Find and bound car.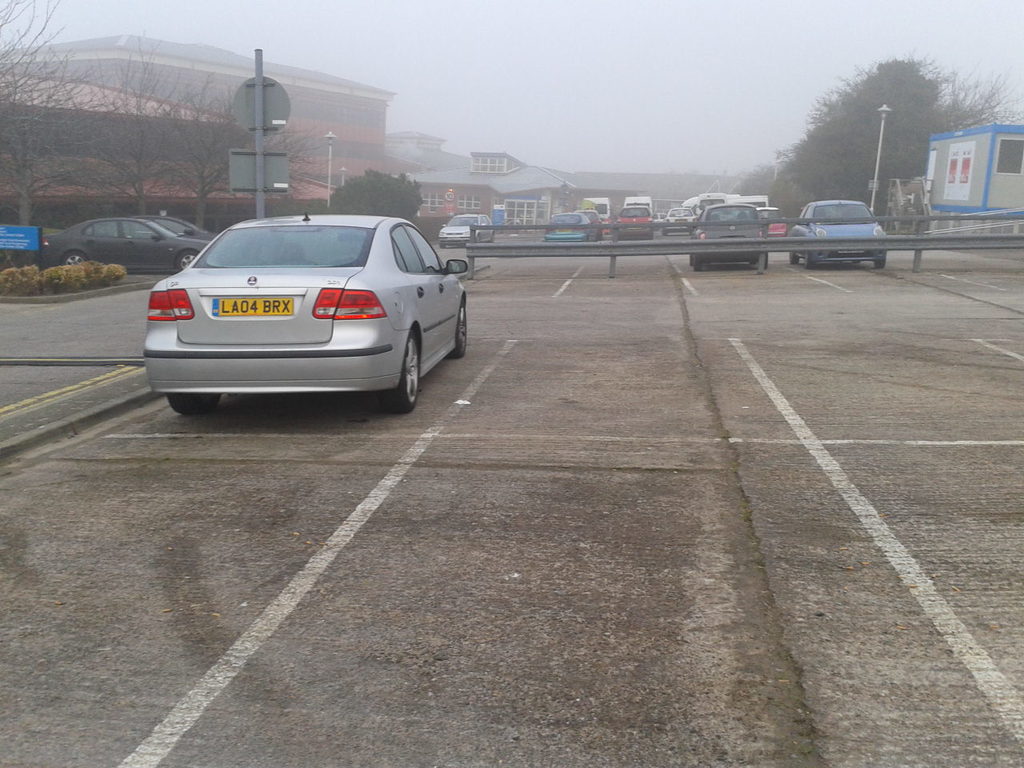
Bound: (x1=43, y1=204, x2=203, y2=270).
